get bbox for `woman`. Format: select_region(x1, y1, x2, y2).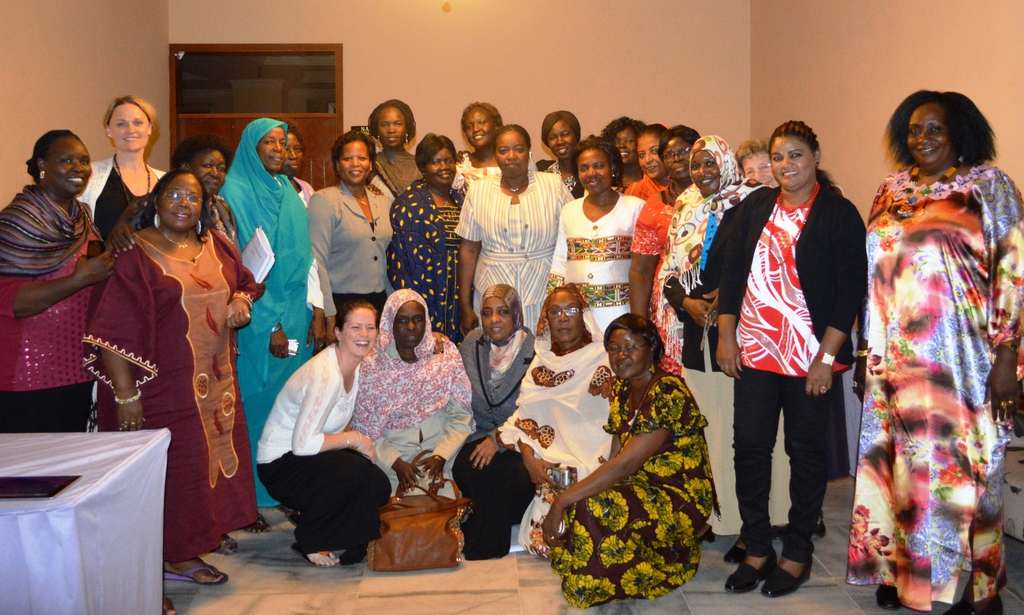
select_region(493, 284, 623, 555).
